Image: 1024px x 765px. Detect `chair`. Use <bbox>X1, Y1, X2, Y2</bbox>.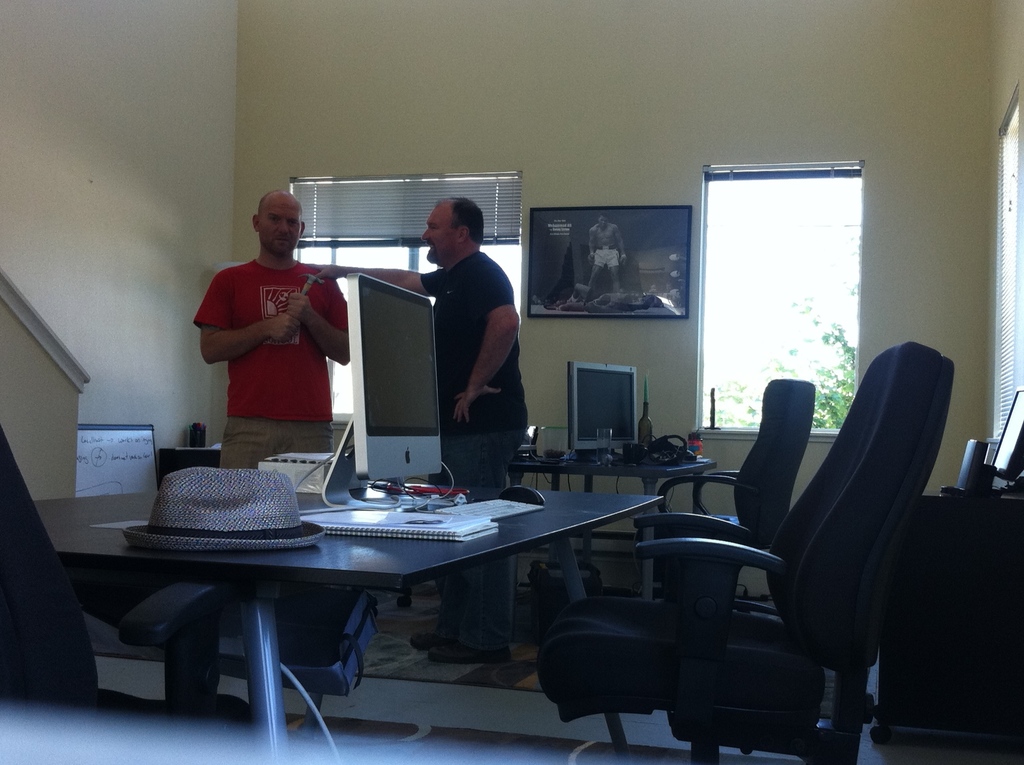
<bbox>641, 376, 819, 613</bbox>.
